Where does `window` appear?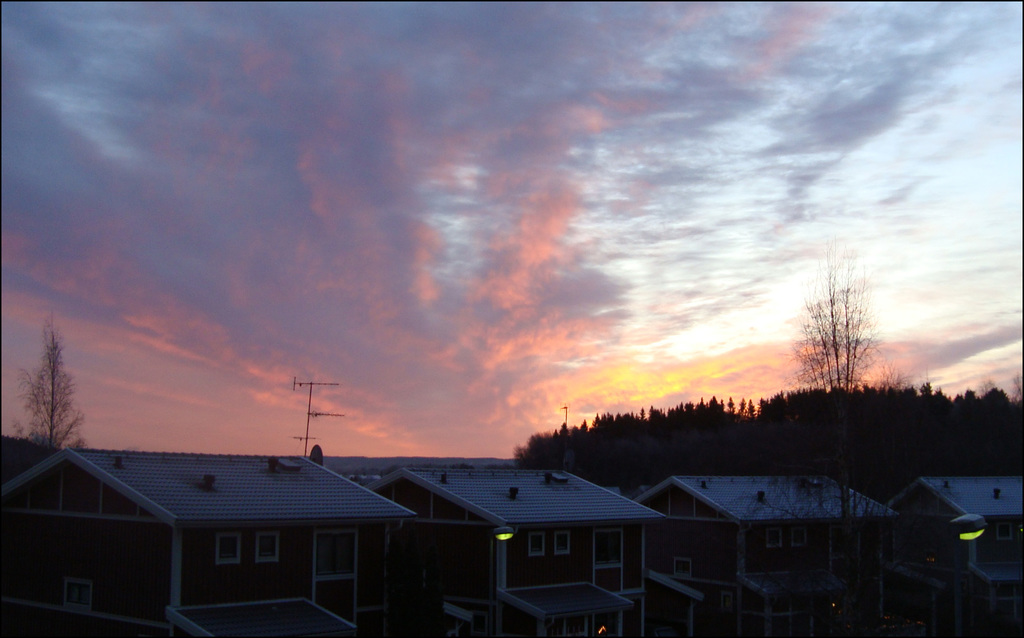
Appears at (left=320, top=531, right=359, bottom=628).
